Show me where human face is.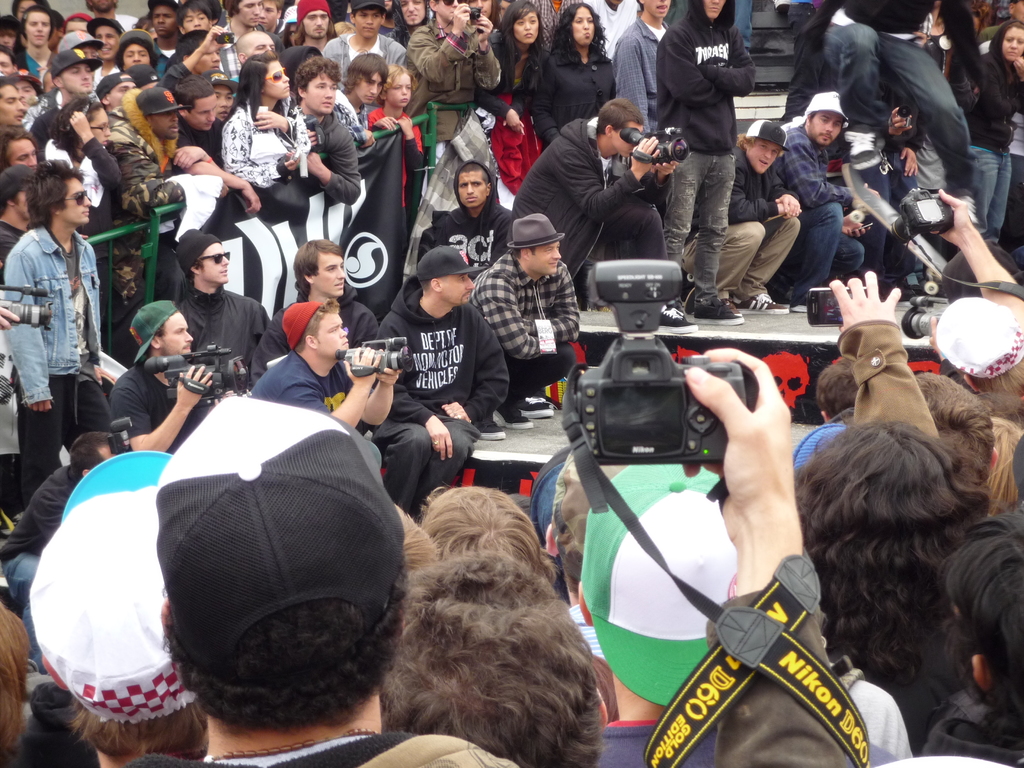
human face is at 397, 0, 429, 29.
